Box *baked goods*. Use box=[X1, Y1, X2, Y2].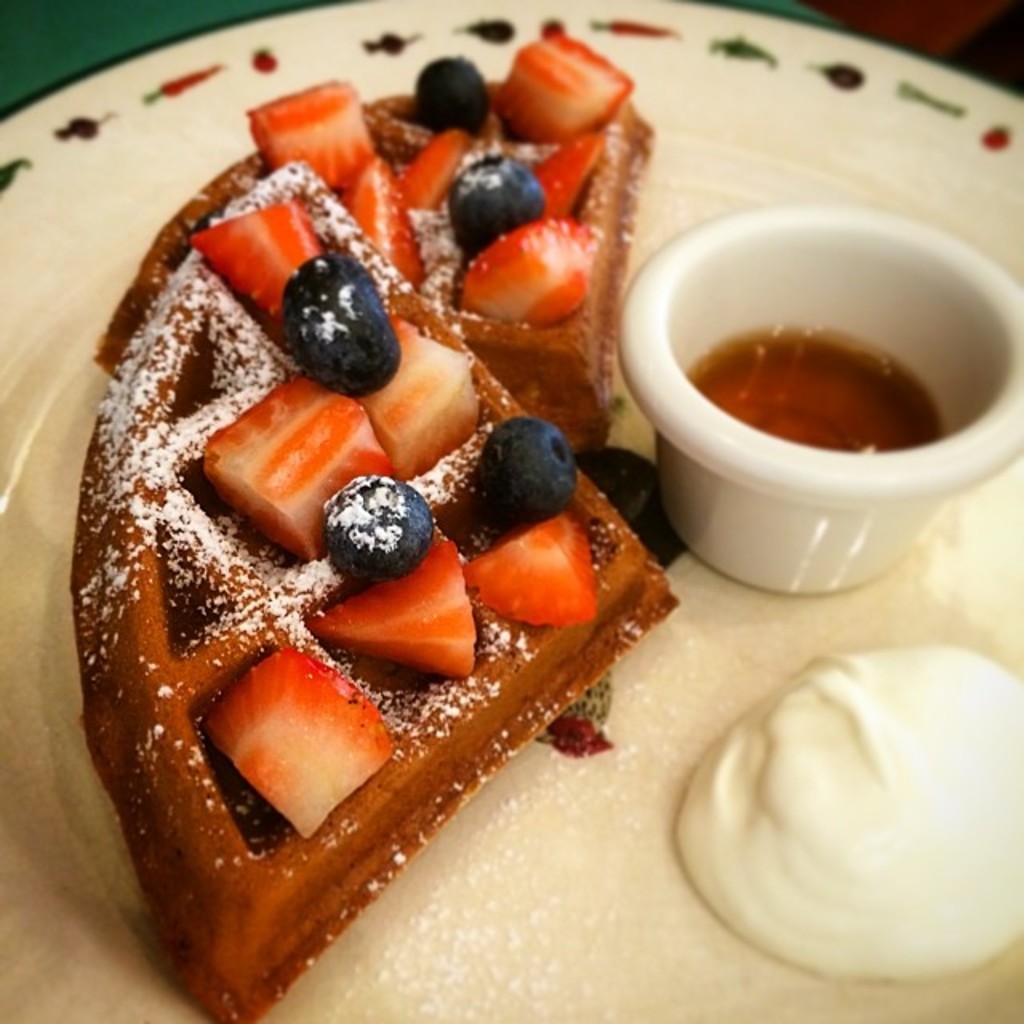
box=[85, 22, 659, 752].
